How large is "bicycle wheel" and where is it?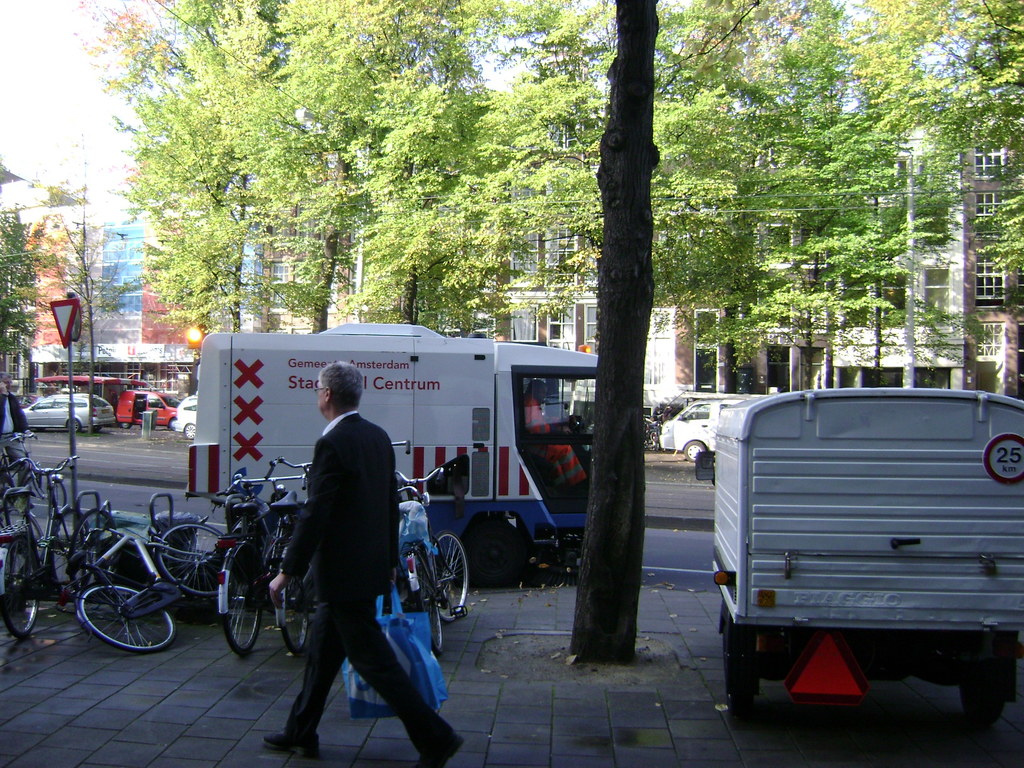
Bounding box: {"x1": 221, "y1": 547, "x2": 266, "y2": 656}.
